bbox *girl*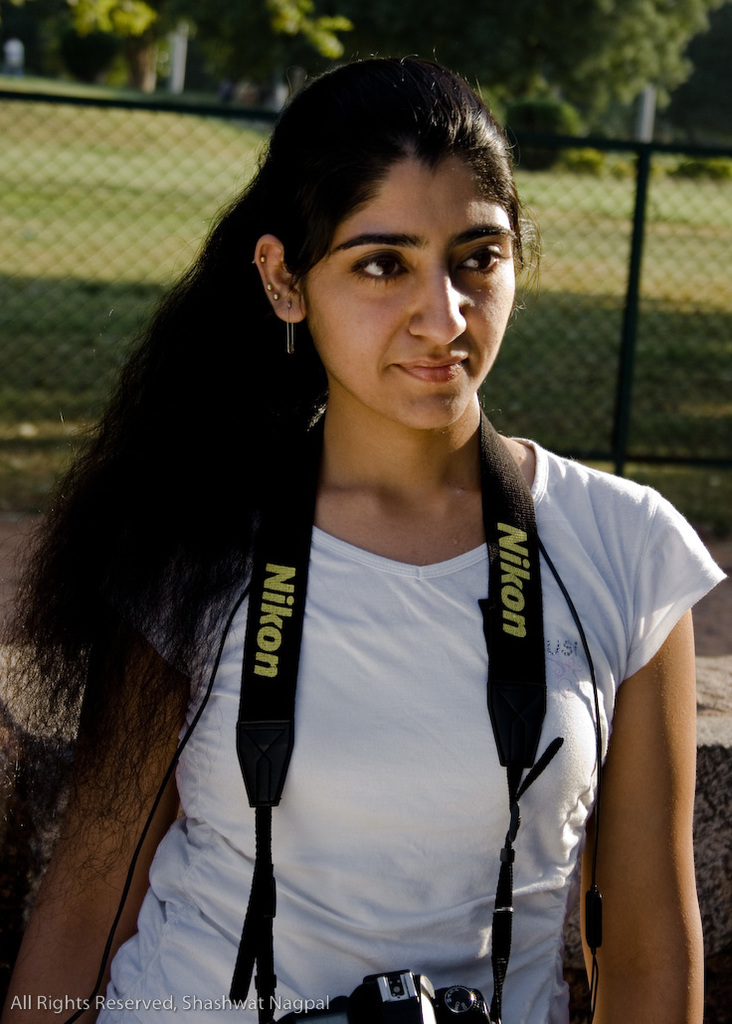
x1=0 y1=54 x2=731 y2=1023
